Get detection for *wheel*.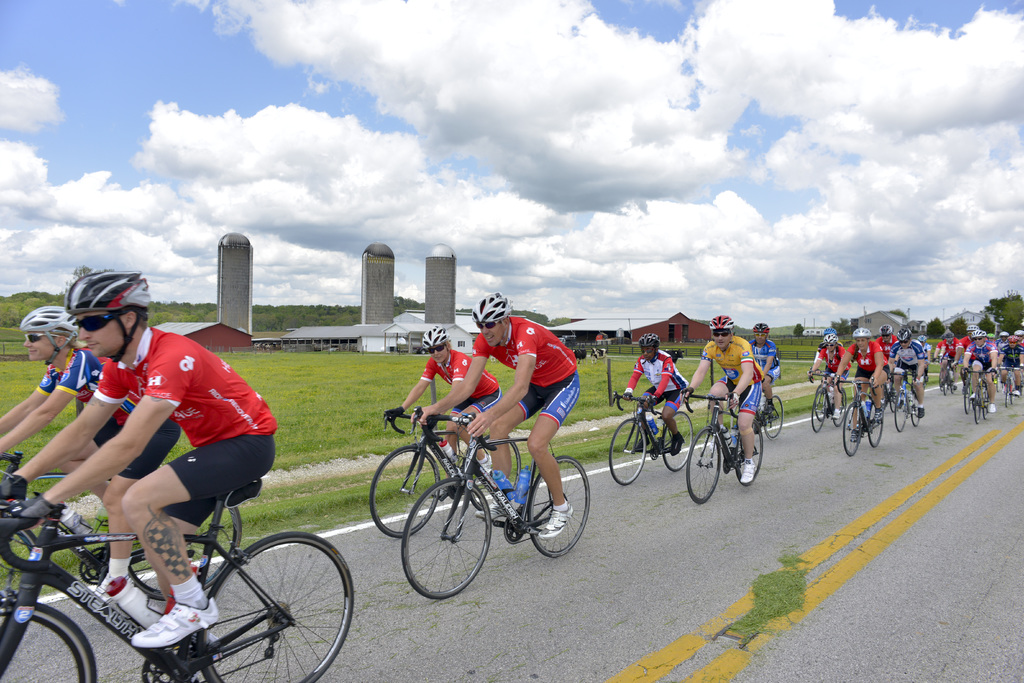
Detection: Rect(890, 381, 895, 411).
